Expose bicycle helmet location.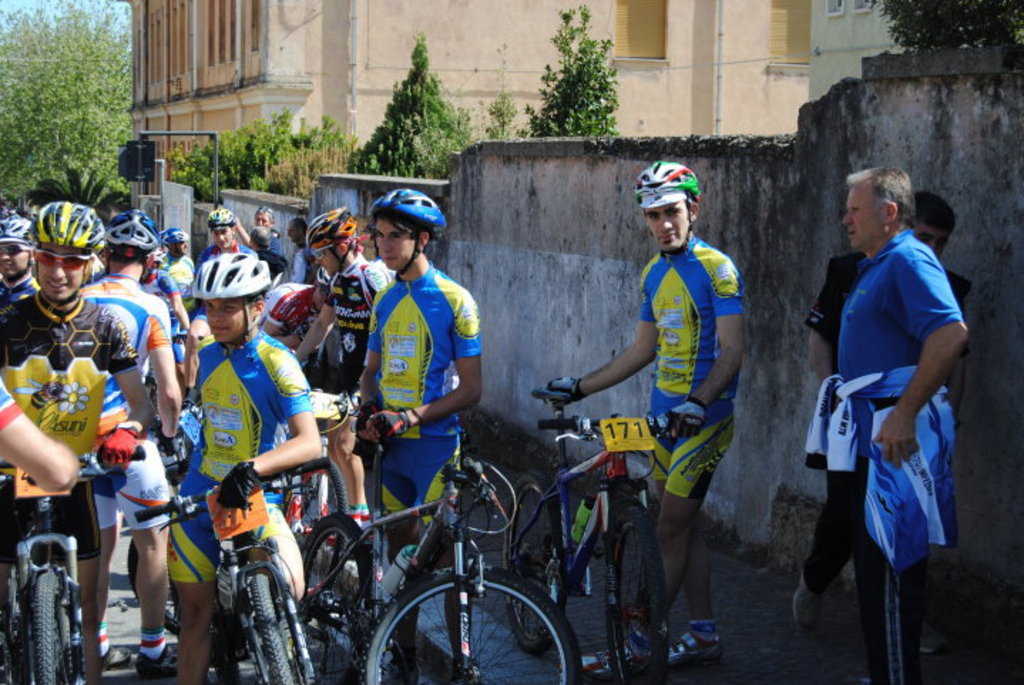
Exposed at detection(310, 206, 353, 249).
